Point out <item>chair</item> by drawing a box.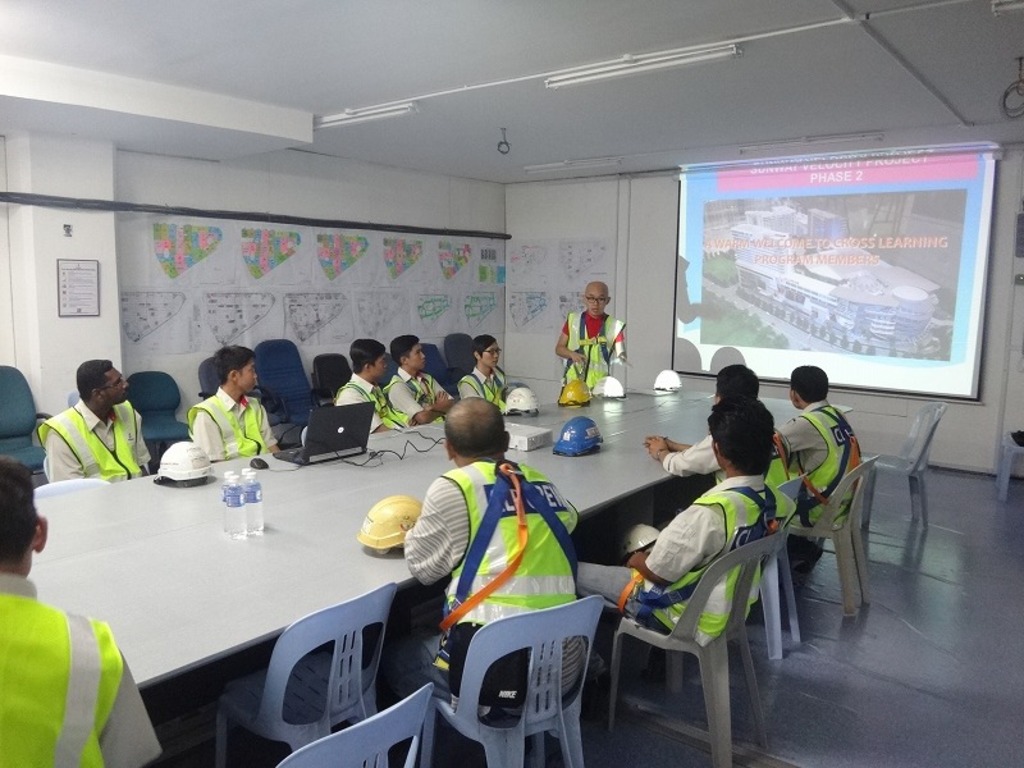
box(756, 472, 813, 664).
